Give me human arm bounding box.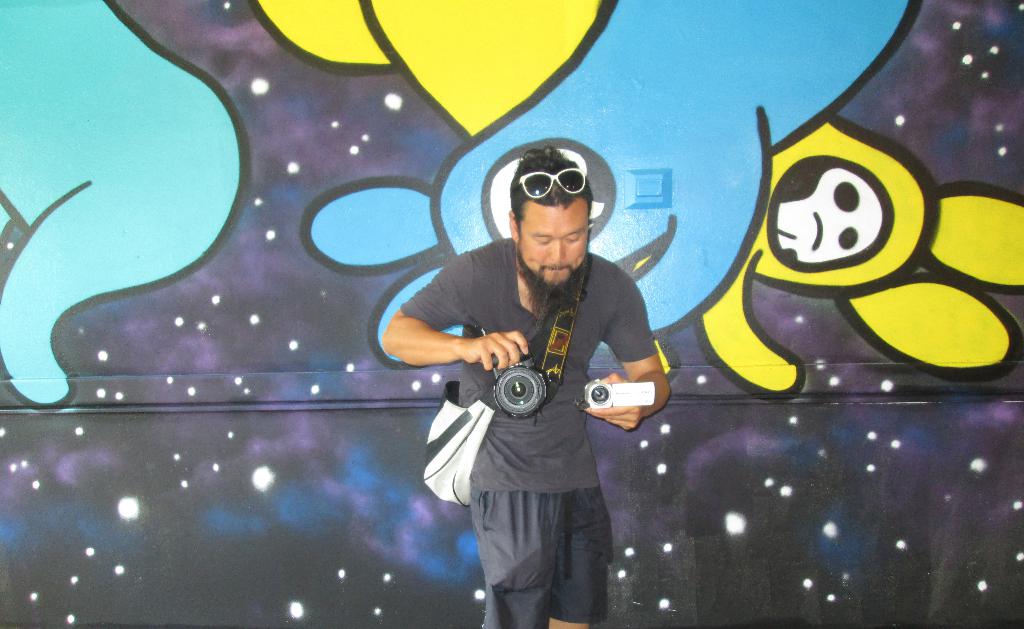
crop(584, 280, 671, 434).
